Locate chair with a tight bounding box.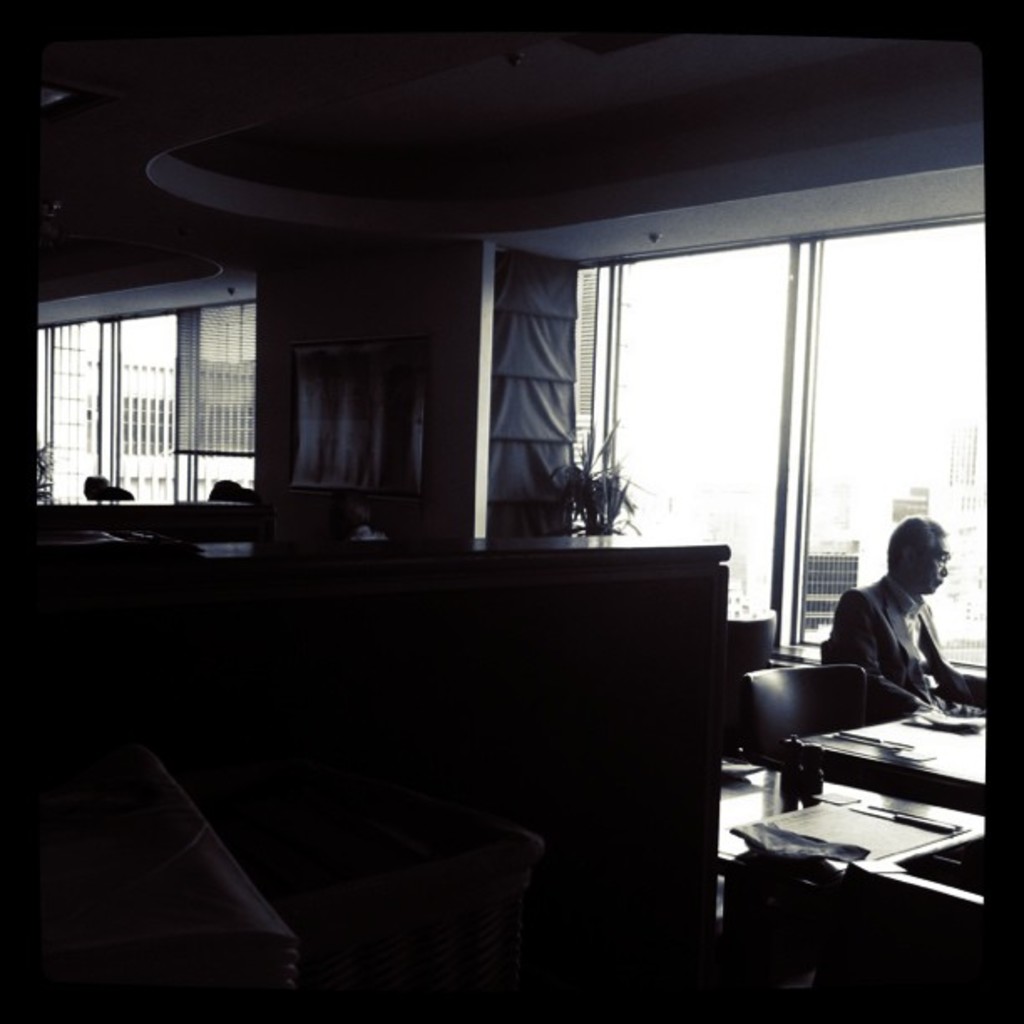
{"x1": 748, "y1": 664, "x2": 883, "y2": 793}.
